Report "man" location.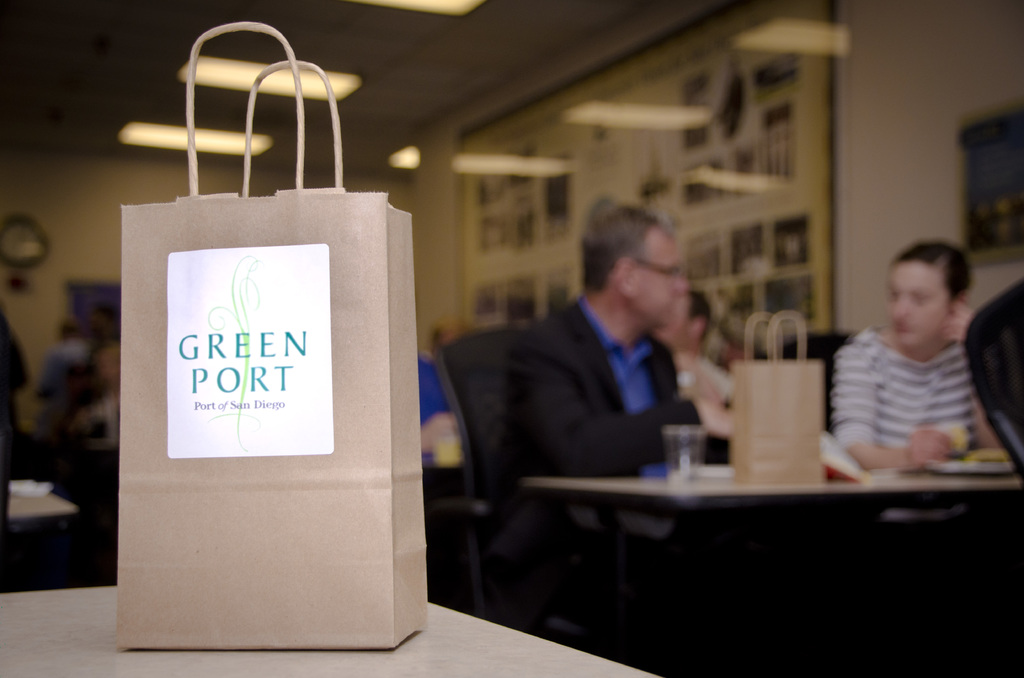
Report: Rect(830, 234, 996, 490).
